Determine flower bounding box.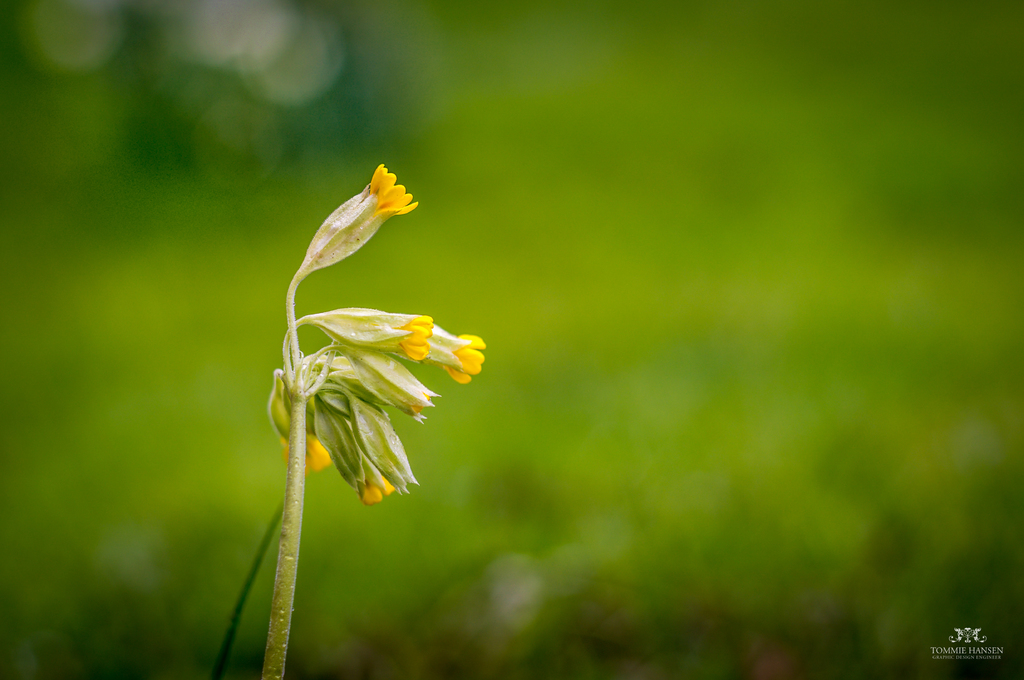
Determined: (left=293, top=161, right=427, bottom=281).
